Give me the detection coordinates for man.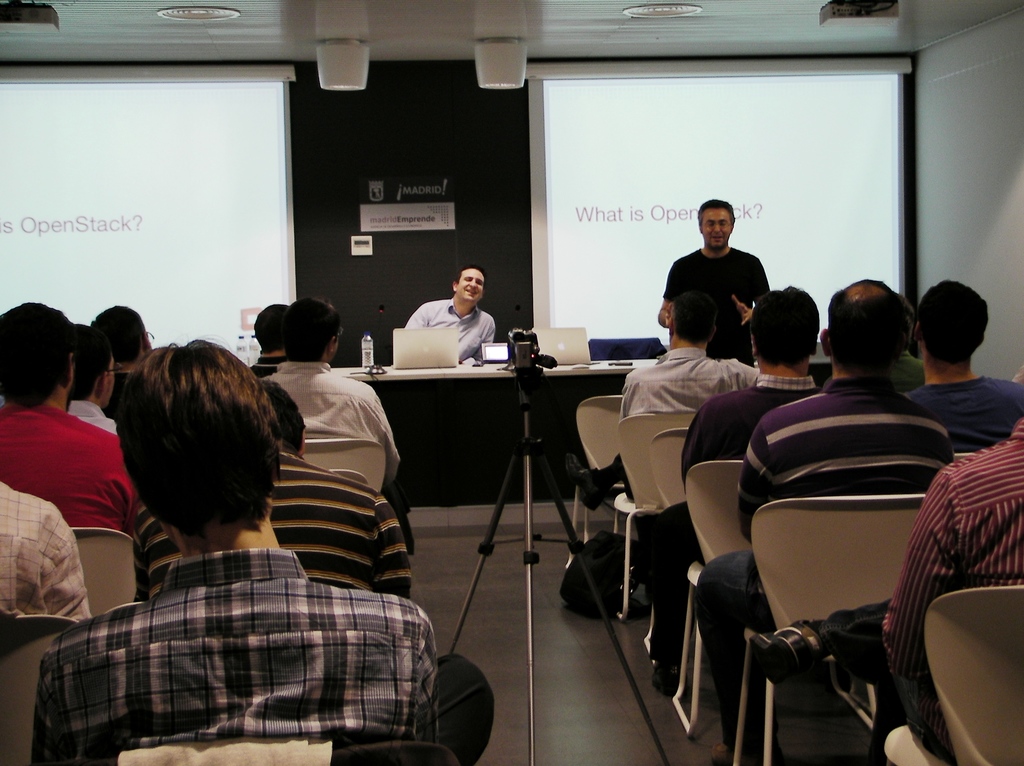
bbox=[752, 415, 1023, 765].
